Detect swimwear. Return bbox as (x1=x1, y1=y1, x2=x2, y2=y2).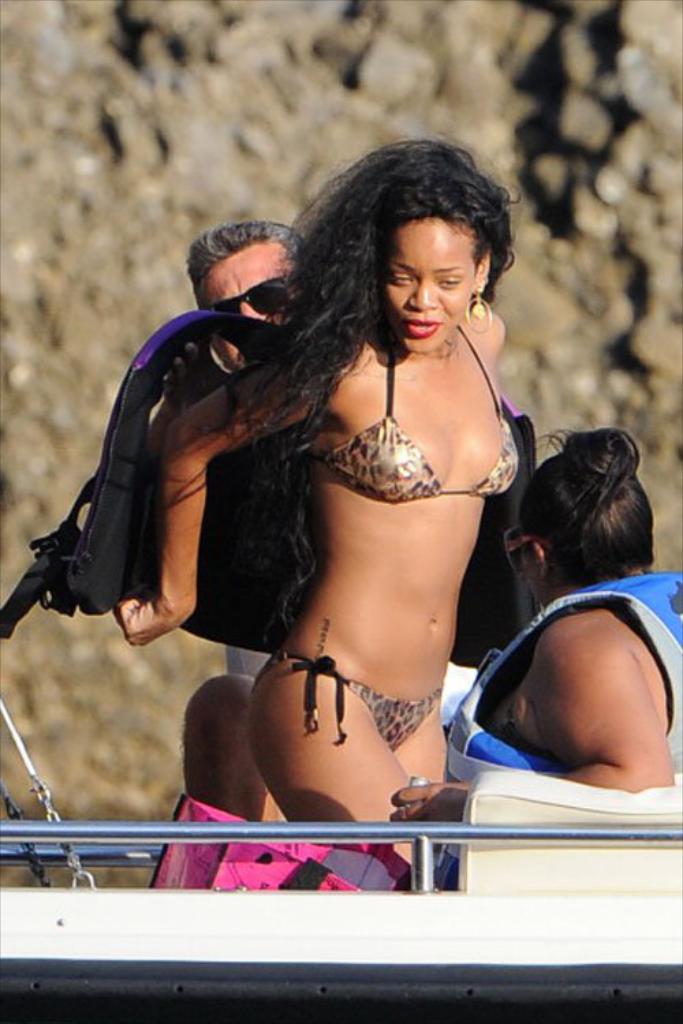
(x1=309, y1=325, x2=516, y2=502).
